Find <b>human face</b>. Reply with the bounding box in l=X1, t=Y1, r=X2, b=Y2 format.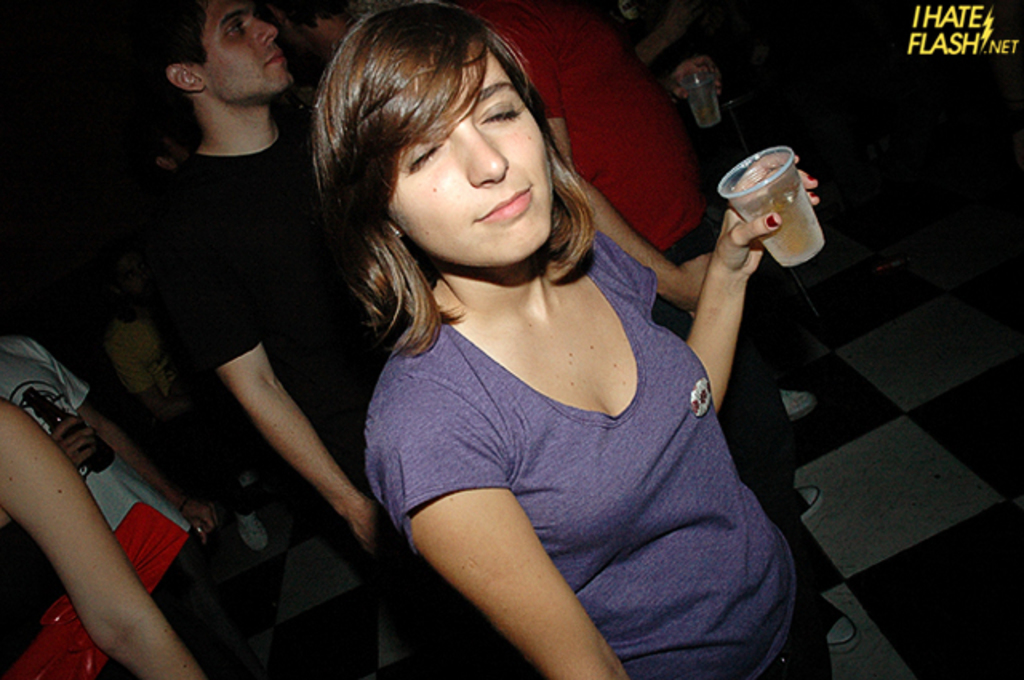
l=386, t=40, r=552, b=264.
